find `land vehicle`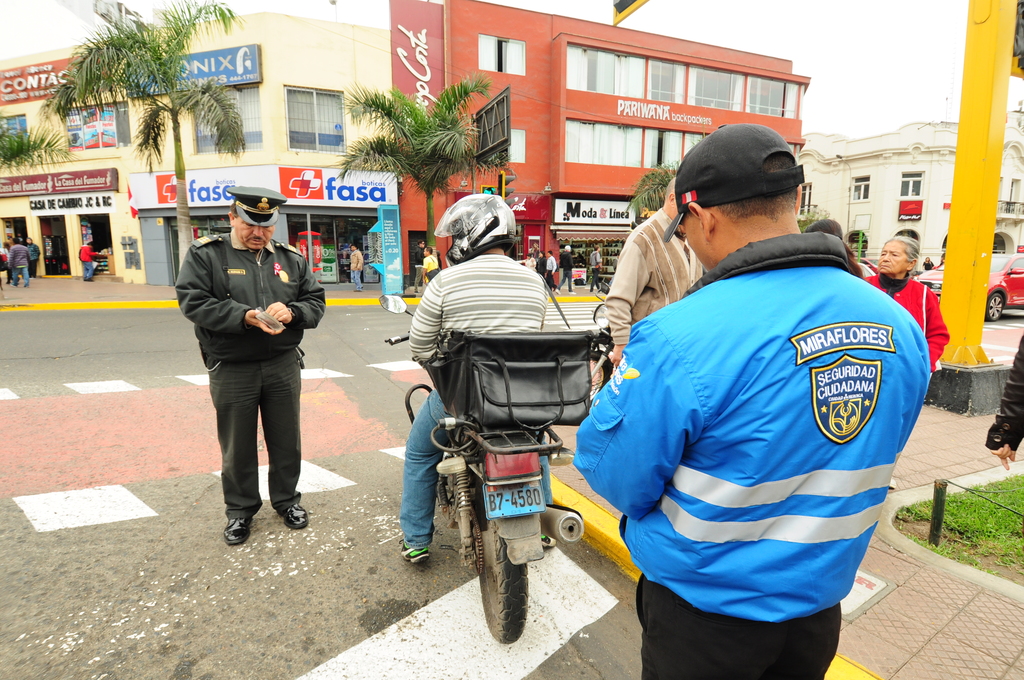
(x1=913, y1=254, x2=1023, y2=323)
